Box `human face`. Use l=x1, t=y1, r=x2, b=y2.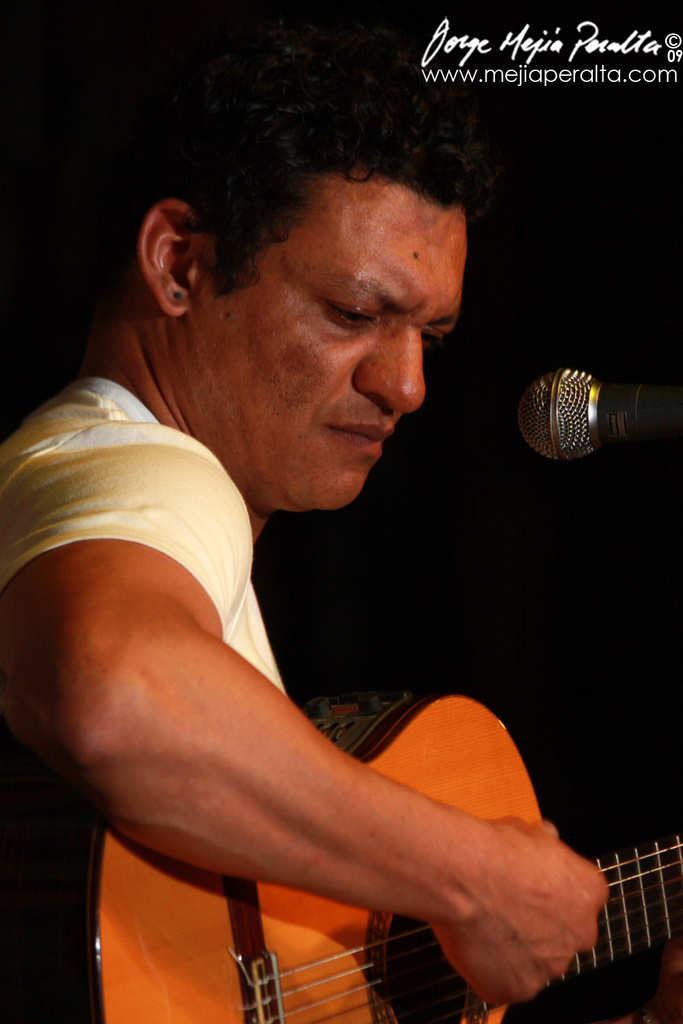
l=186, t=159, r=472, b=517.
